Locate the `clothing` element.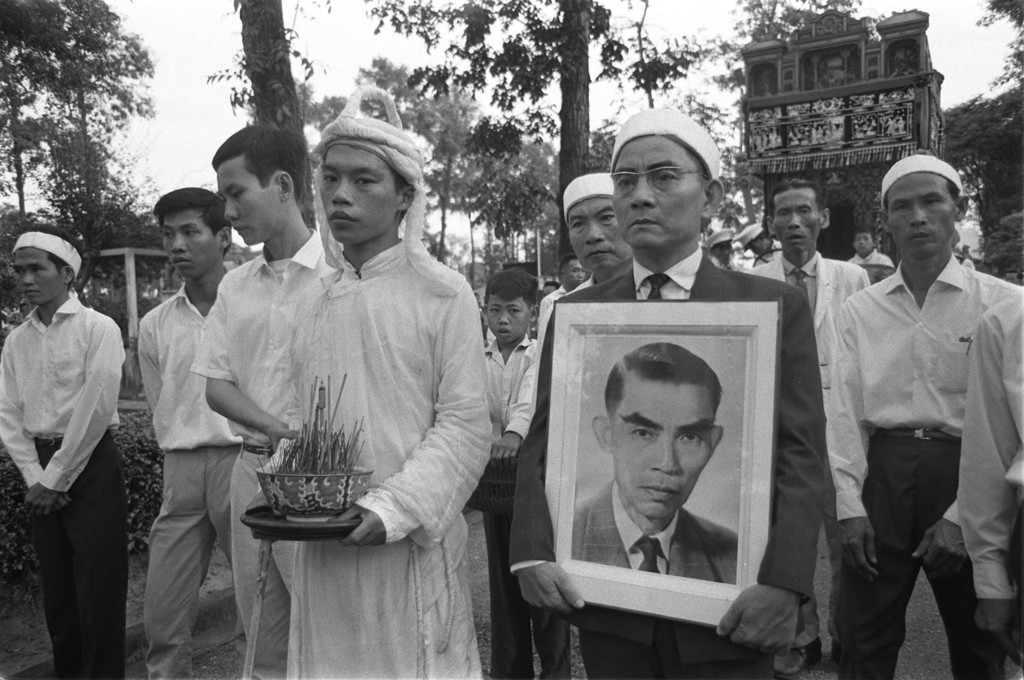
Element bbox: 206:235:349:679.
